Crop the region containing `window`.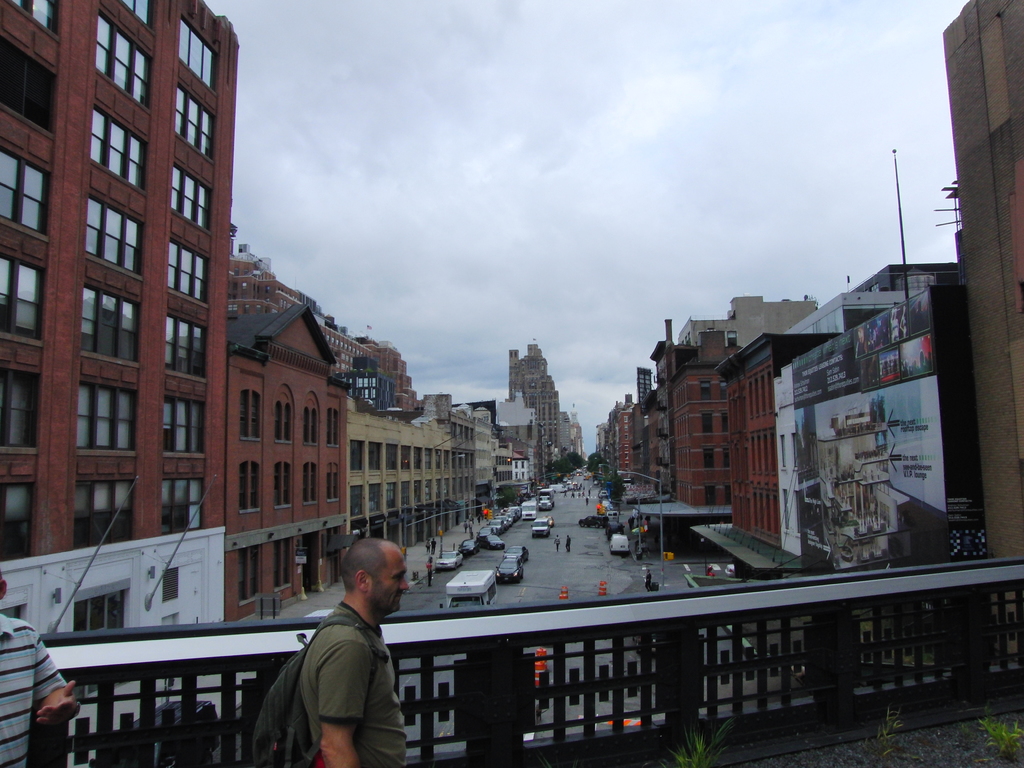
Crop region: <region>329, 406, 341, 450</region>.
